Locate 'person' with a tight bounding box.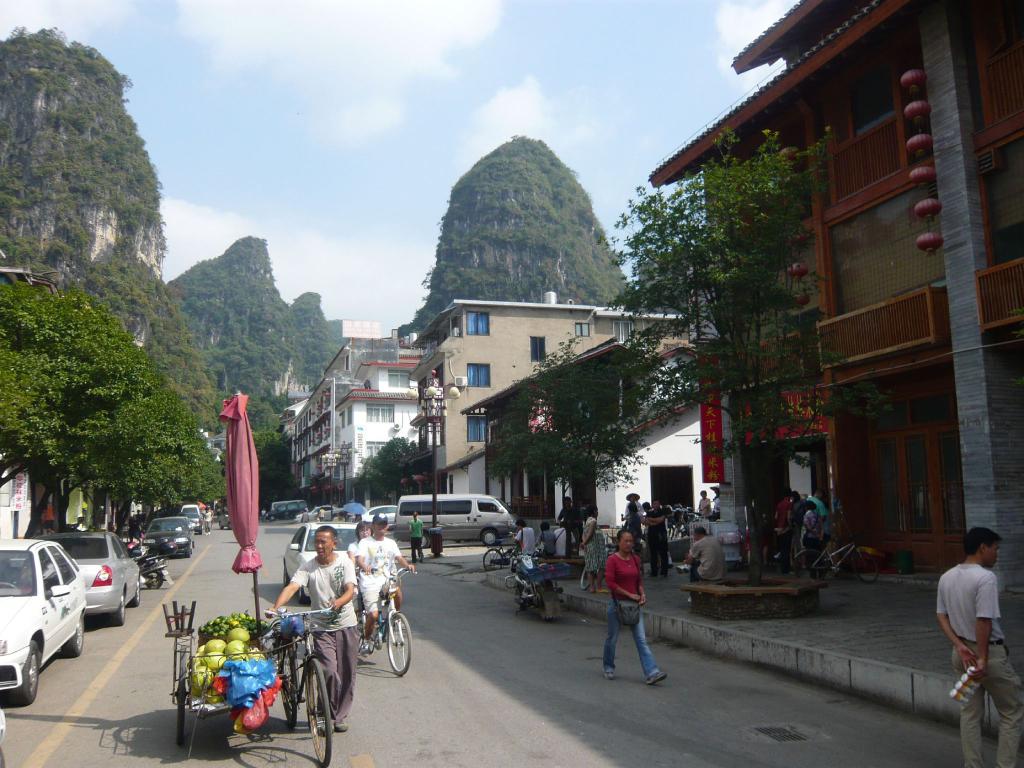
556:492:575:516.
